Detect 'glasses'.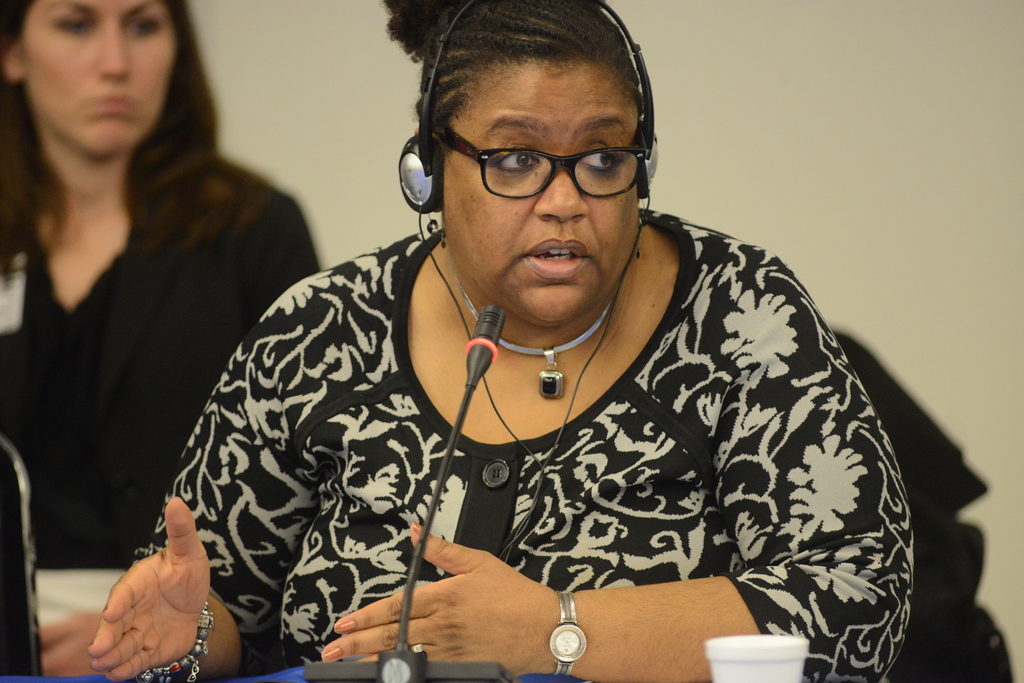
Detected at pyautogui.locateOnScreen(430, 124, 649, 202).
